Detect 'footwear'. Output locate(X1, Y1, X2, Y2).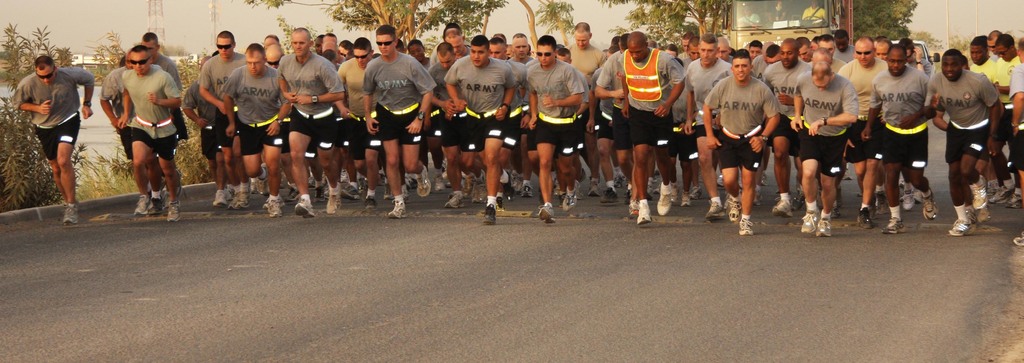
locate(769, 197, 792, 219).
